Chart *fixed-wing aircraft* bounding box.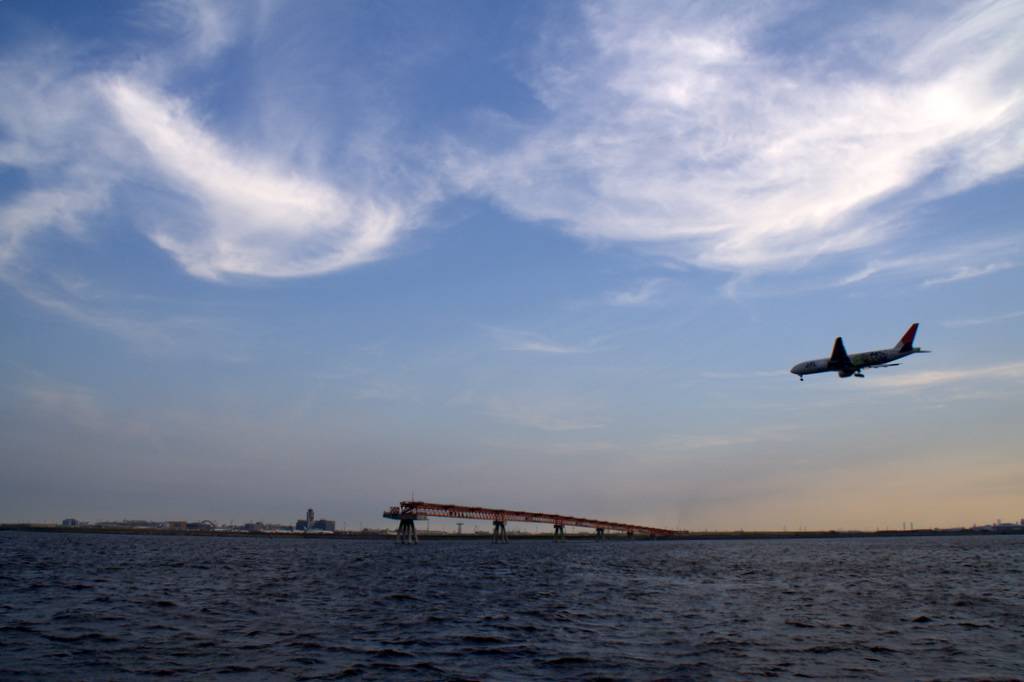
Charted: {"left": 791, "top": 325, "right": 932, "bottom": 380}.
